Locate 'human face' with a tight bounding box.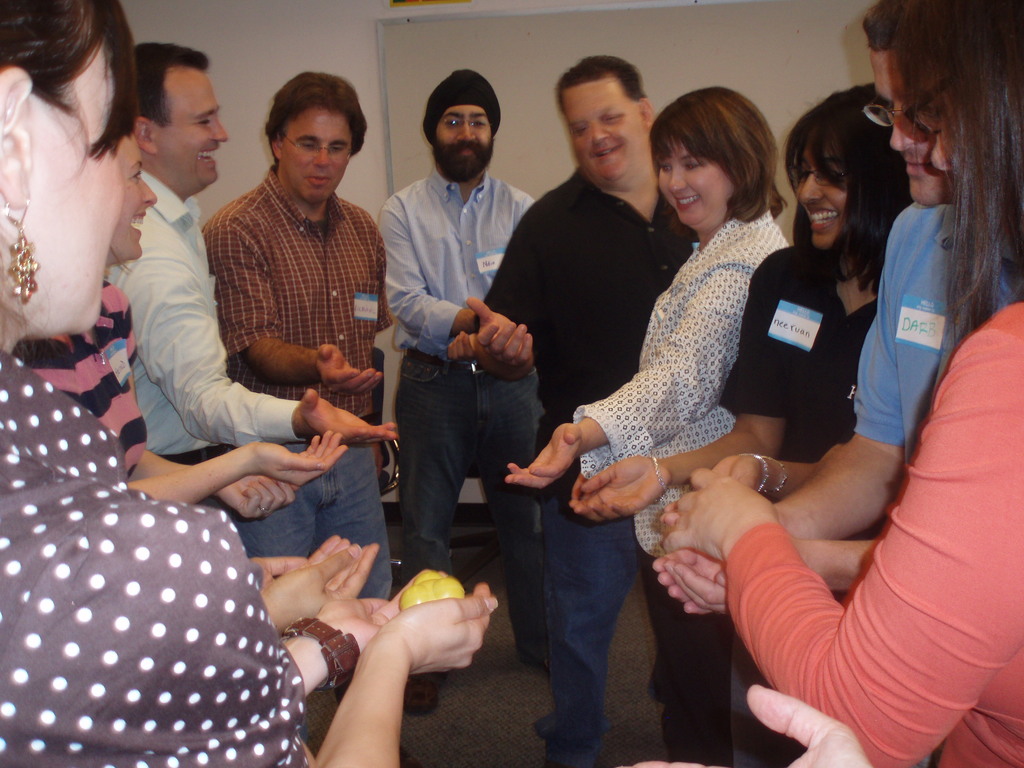
[429,100,494,177].
